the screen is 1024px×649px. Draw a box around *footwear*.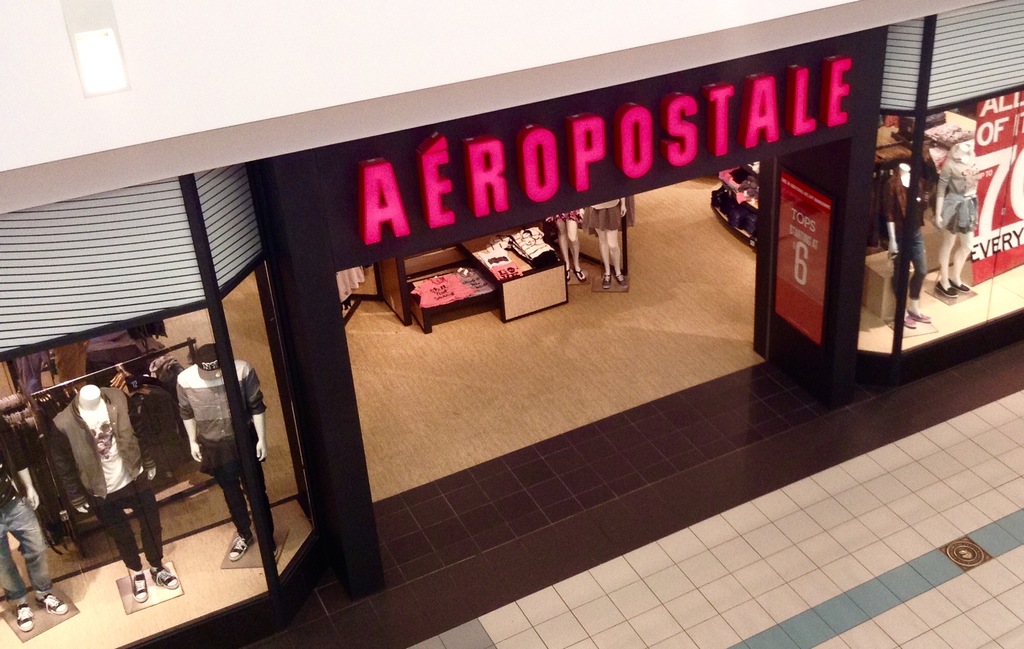
[230,536,246,559].
